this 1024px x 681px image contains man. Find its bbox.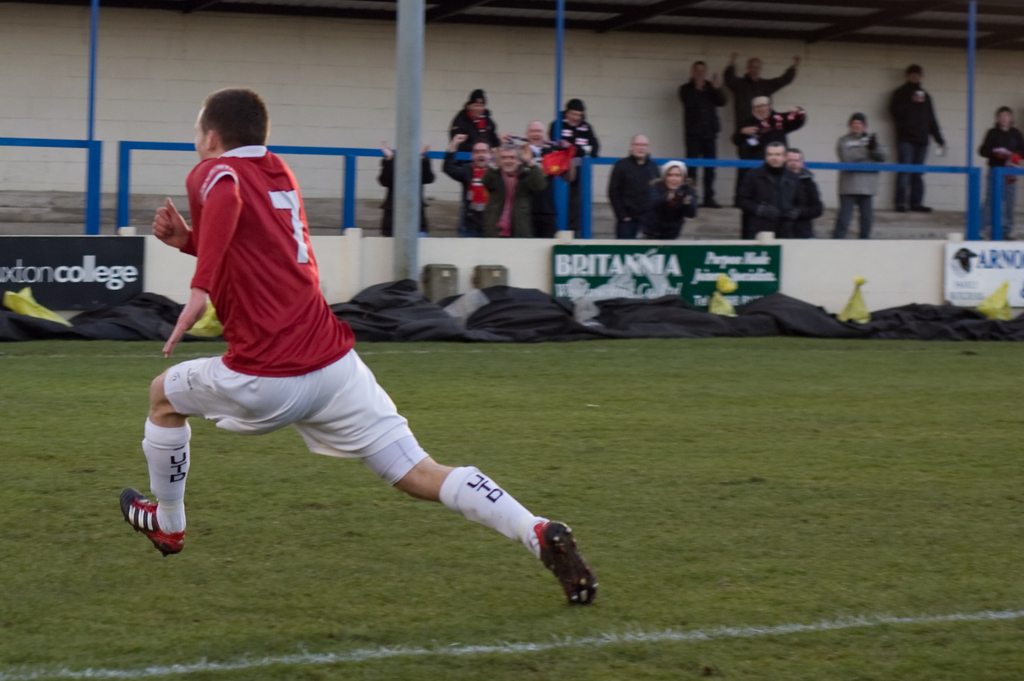
<region>606, 135, 659, 240</region>.
